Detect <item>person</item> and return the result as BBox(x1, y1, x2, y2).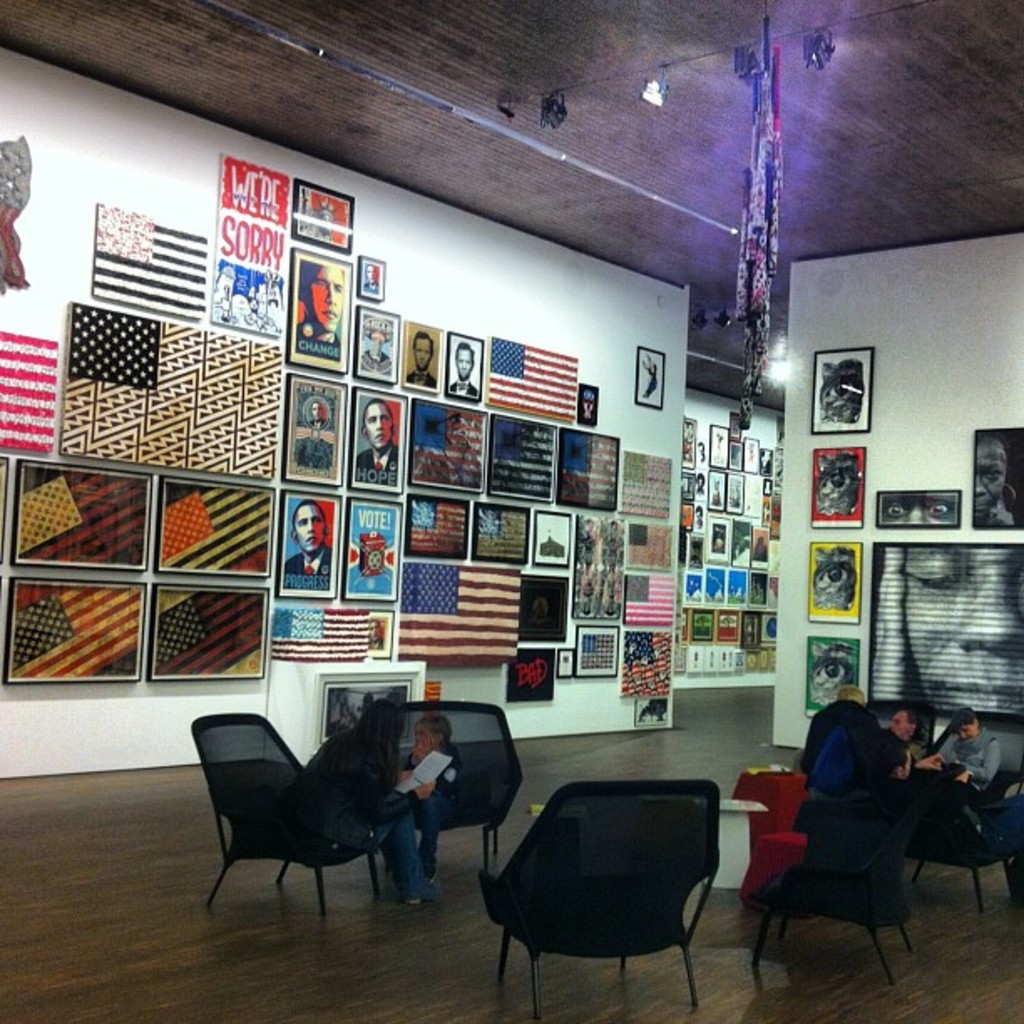
BBox(447, 341, 484, 395).
